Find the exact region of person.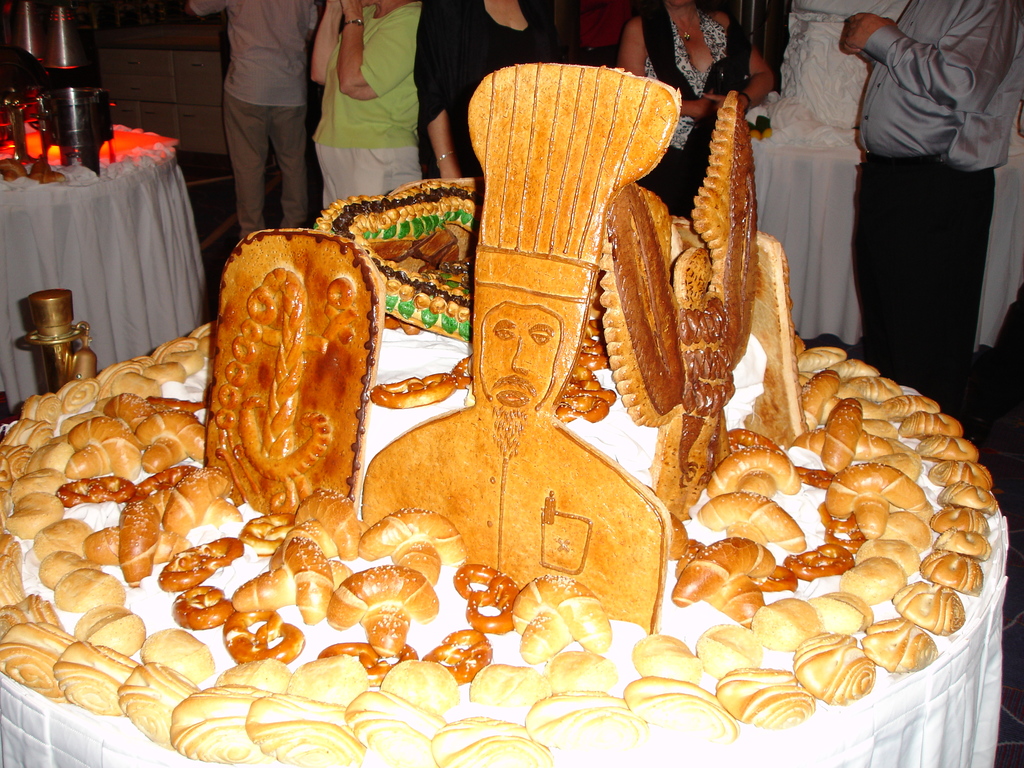
Exact region: <box>186,1,323,243</box>.
